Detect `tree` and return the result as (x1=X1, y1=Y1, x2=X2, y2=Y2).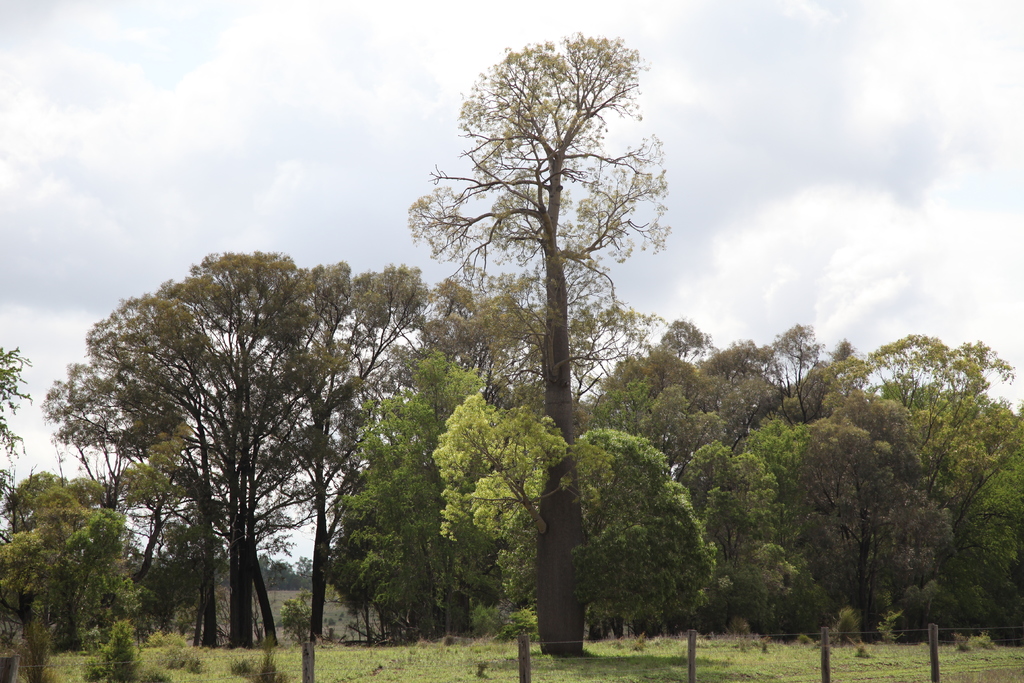
(x1=714, y1=325, x2=846, y2=625).
